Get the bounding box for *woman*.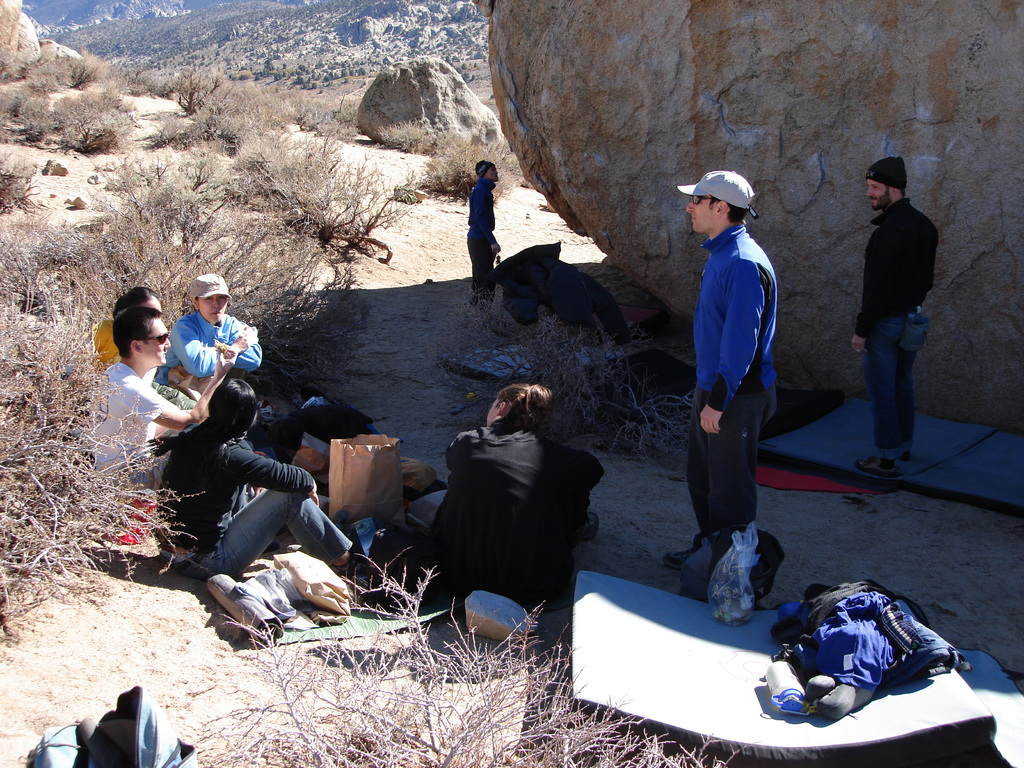
{"x1": 154, "y1": 374, "x2": 364, "y2": 580}.
